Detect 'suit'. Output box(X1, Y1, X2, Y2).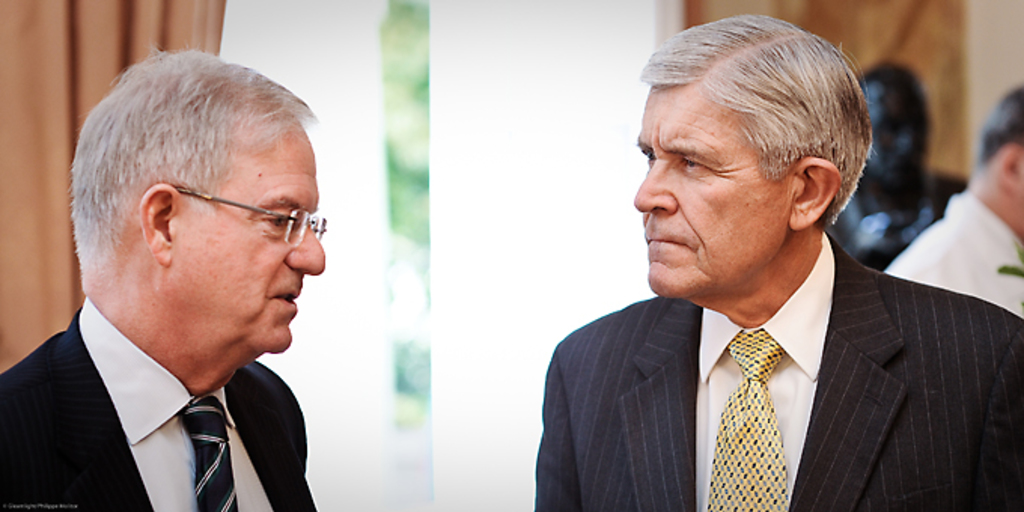
box(523, 181, 1018, 504).
